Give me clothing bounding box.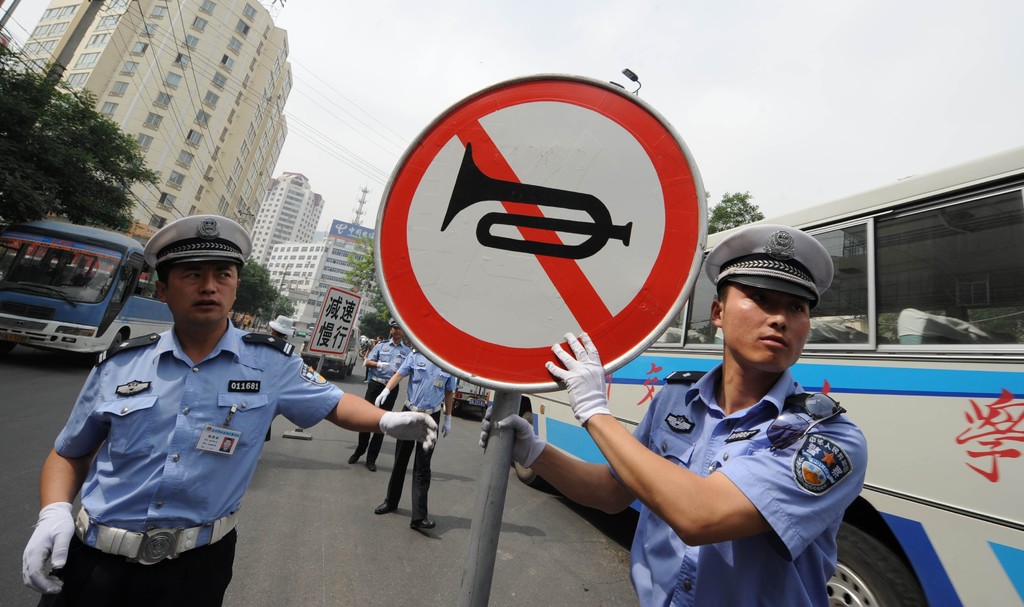
x1=356 y1=341 x2=413 y2=461.
